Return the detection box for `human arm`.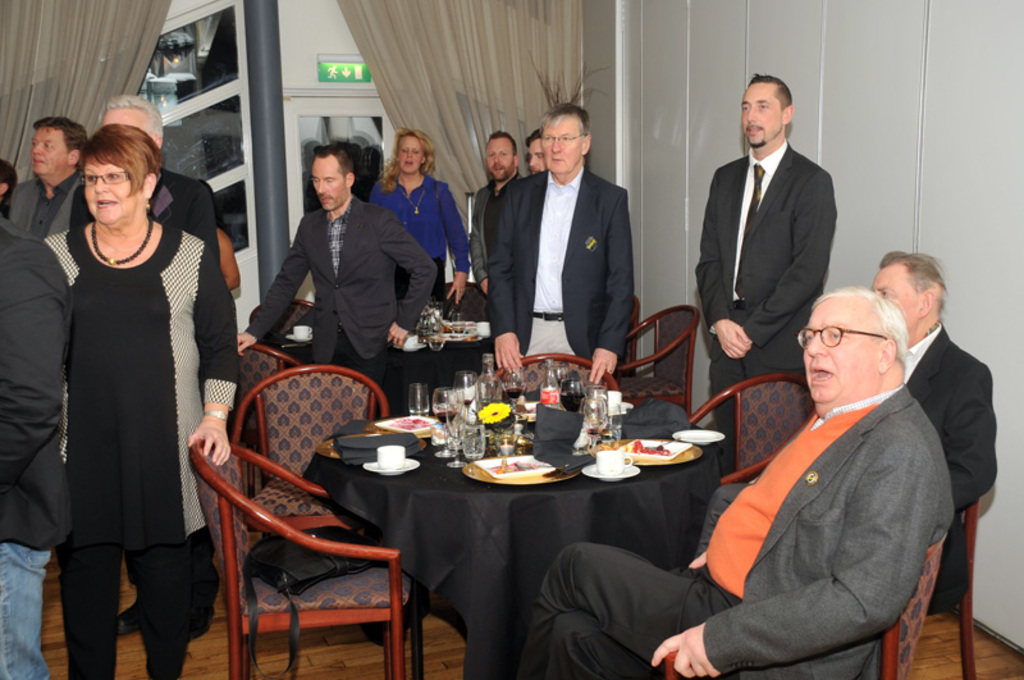
(left=180, top=237, right=239, bottom=470).
